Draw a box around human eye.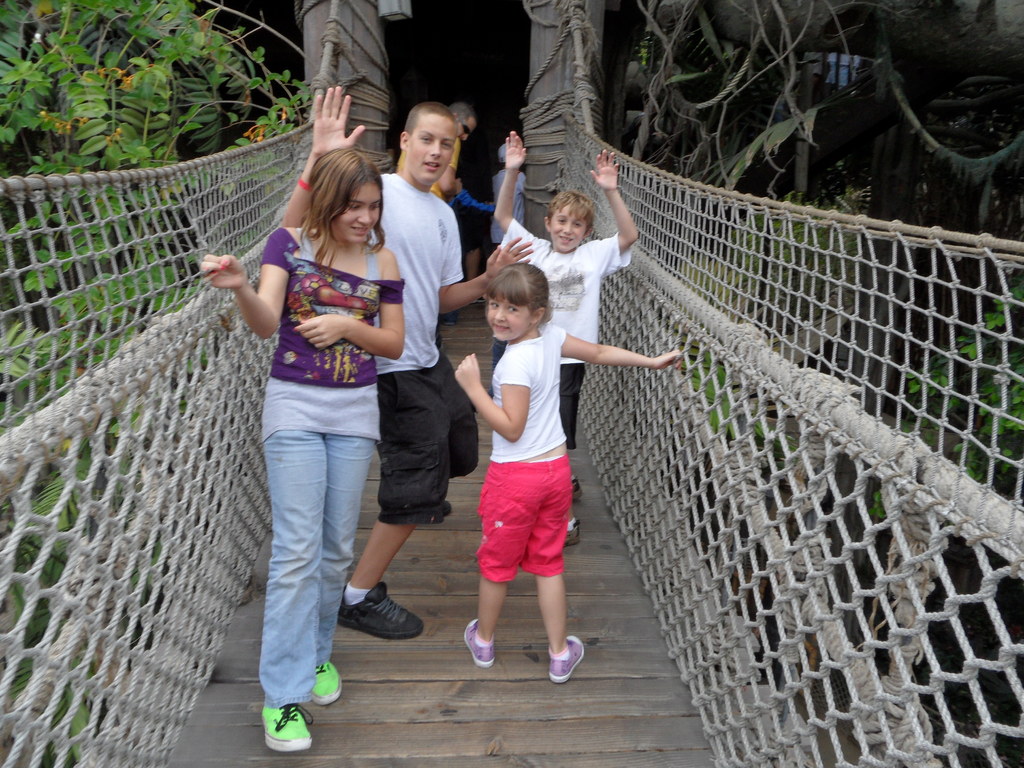
x1=443, y1=141, x2=453, y2=150.
